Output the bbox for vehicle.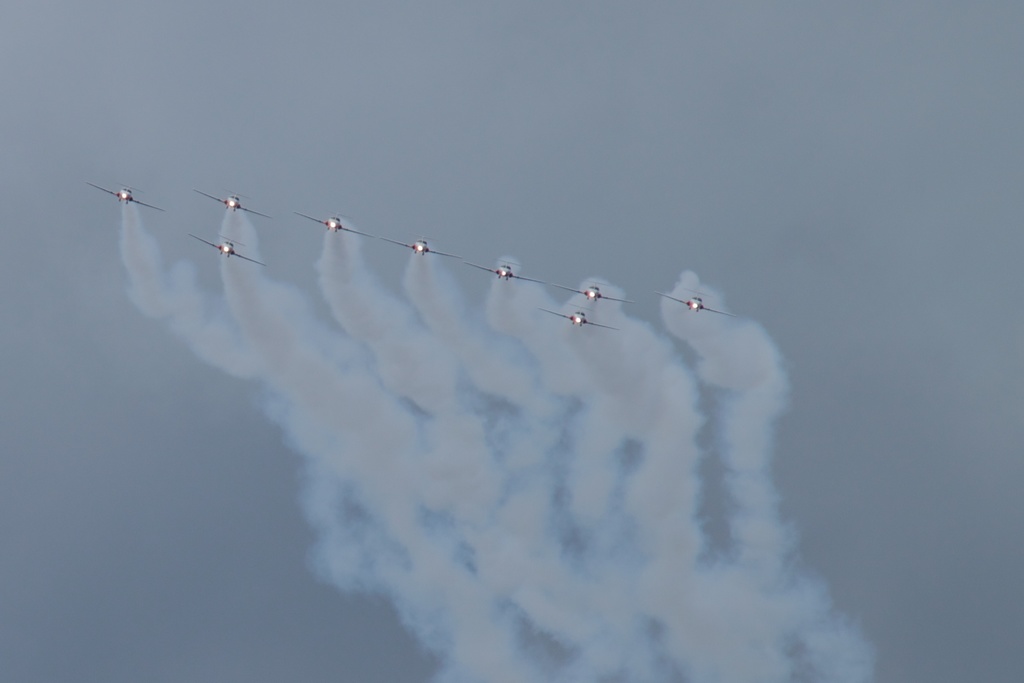
bbox=[465, 261, 542, 283].
